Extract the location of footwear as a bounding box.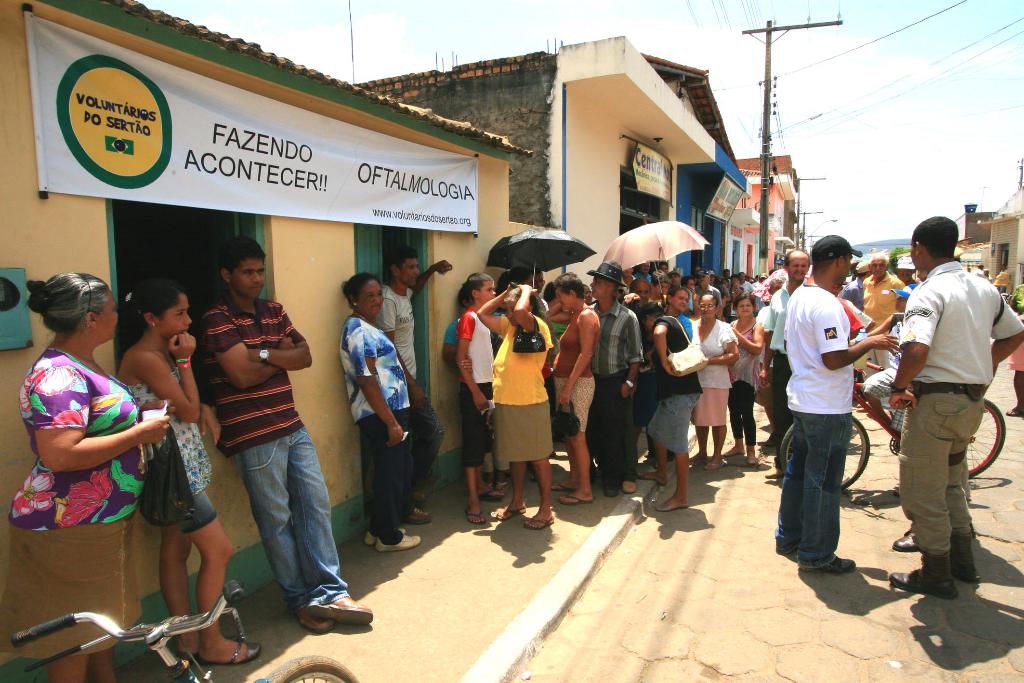
x1=412, y1=490, x2=427, y2=502.
